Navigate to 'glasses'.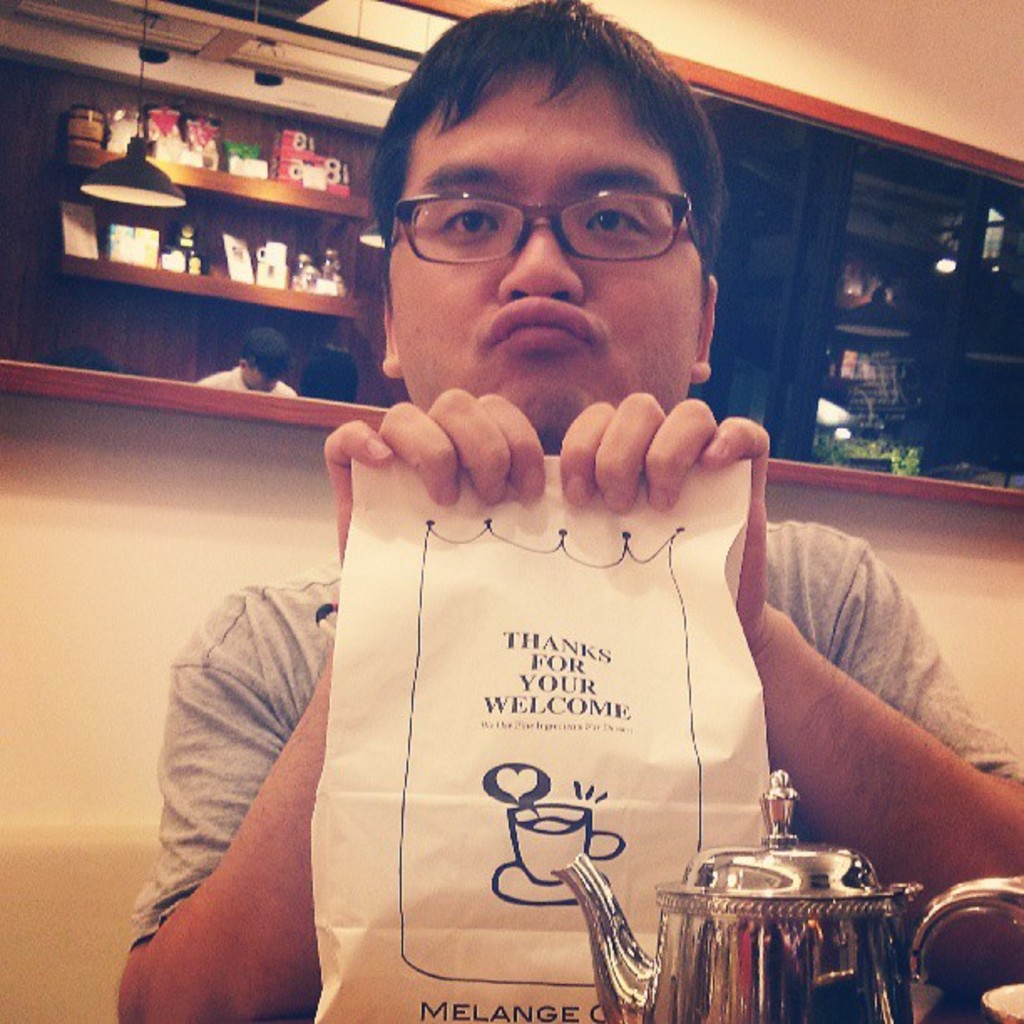
Navigation target: <region>383, 189, 703, 266</region>.
